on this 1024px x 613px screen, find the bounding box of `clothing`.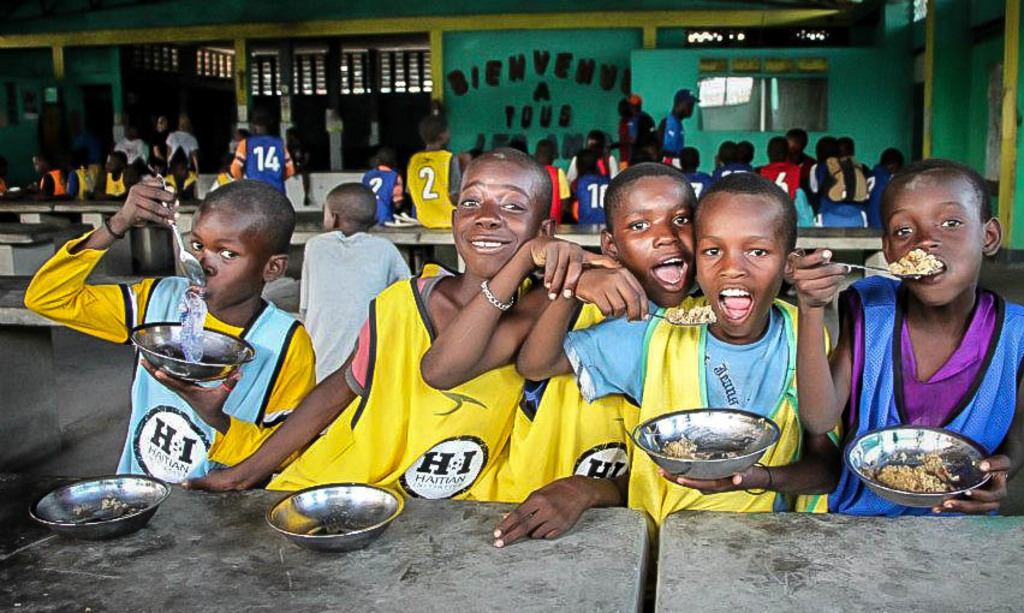
Bounding box: locate(401, 151, 462, 228).
